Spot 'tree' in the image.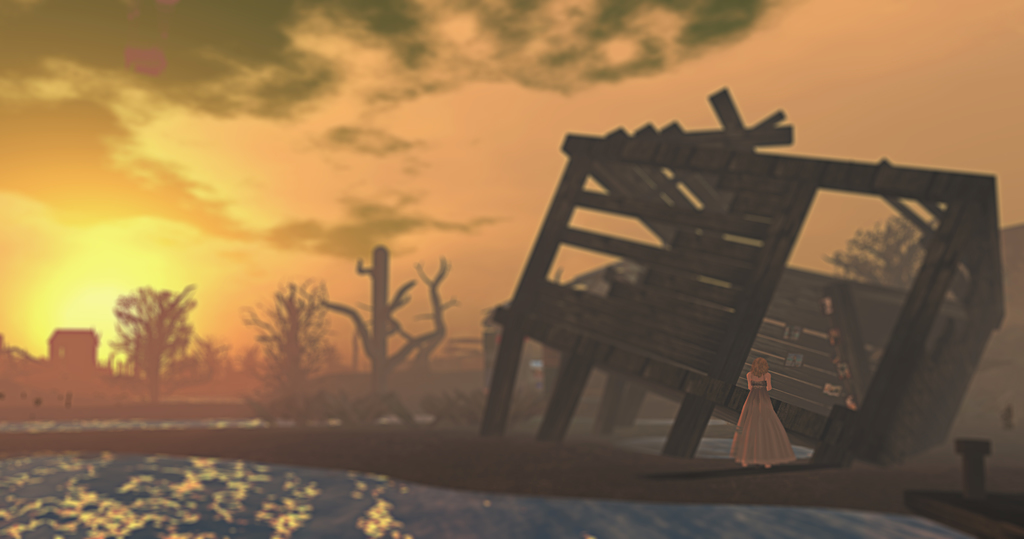
'tree' found at (104,276,191,387).
